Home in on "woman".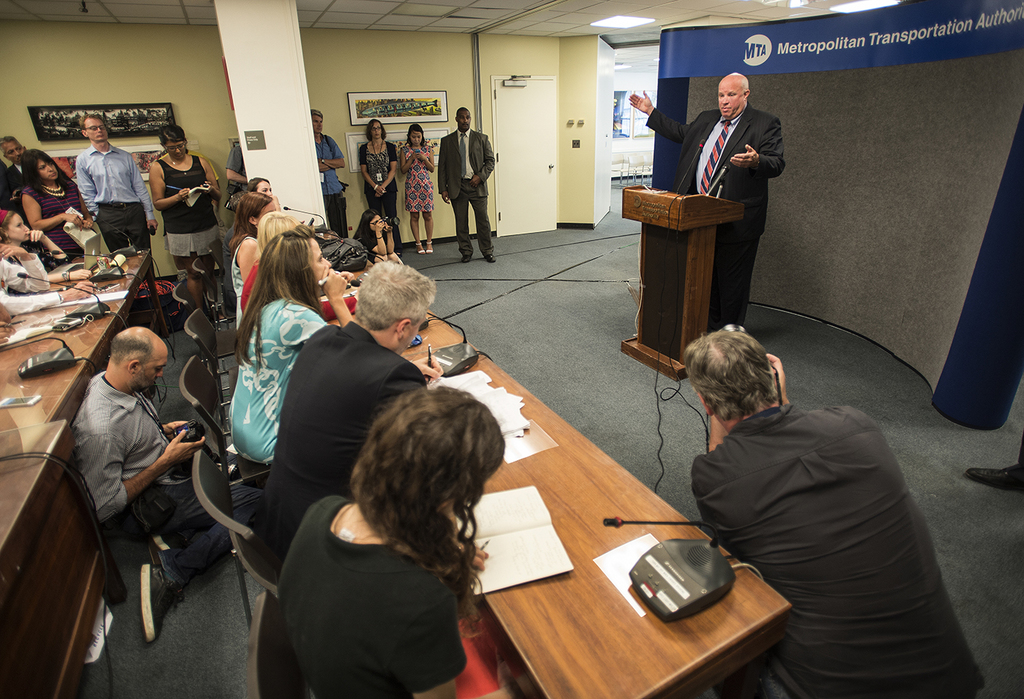
Homed in at crop(360, 118, 398, 253).
